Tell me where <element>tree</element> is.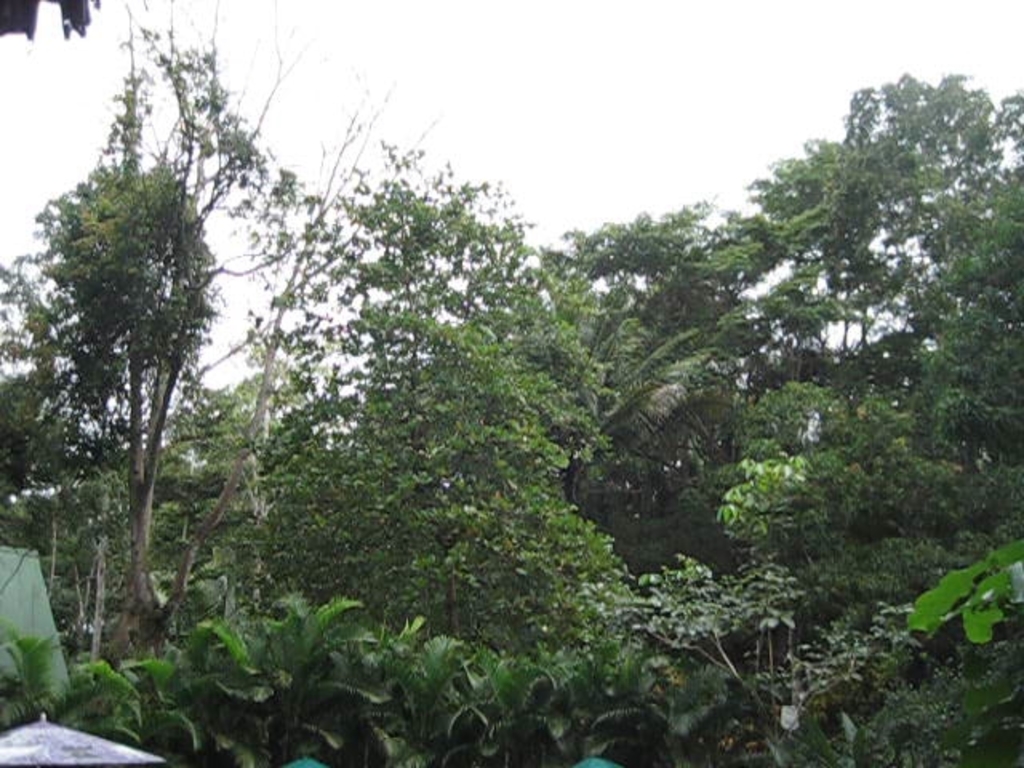
<element>tree</element> is at box(0, 0, 509, 675).
